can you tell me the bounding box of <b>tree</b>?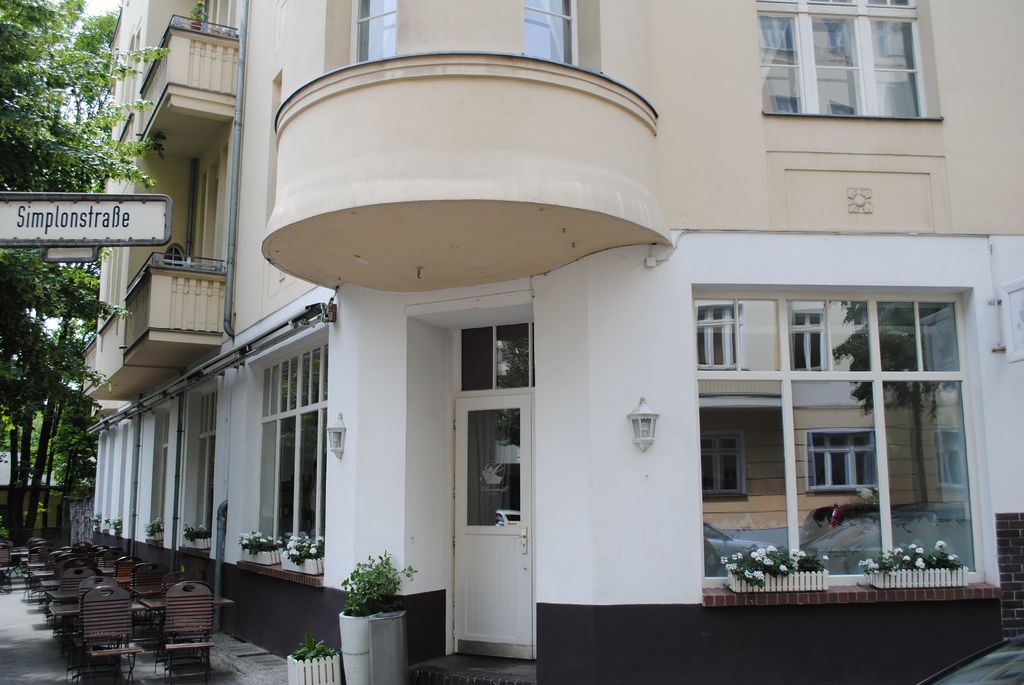
crop(27, 392, 95, 492).
